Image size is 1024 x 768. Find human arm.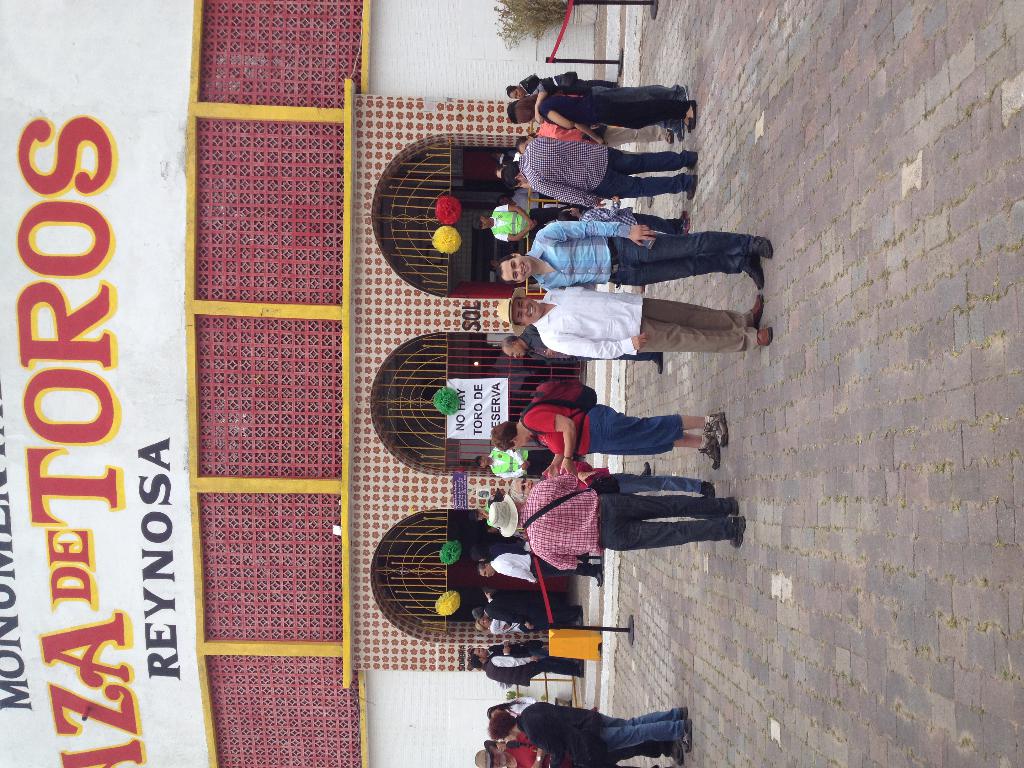
bbox=(493, 442, 525, 463).
